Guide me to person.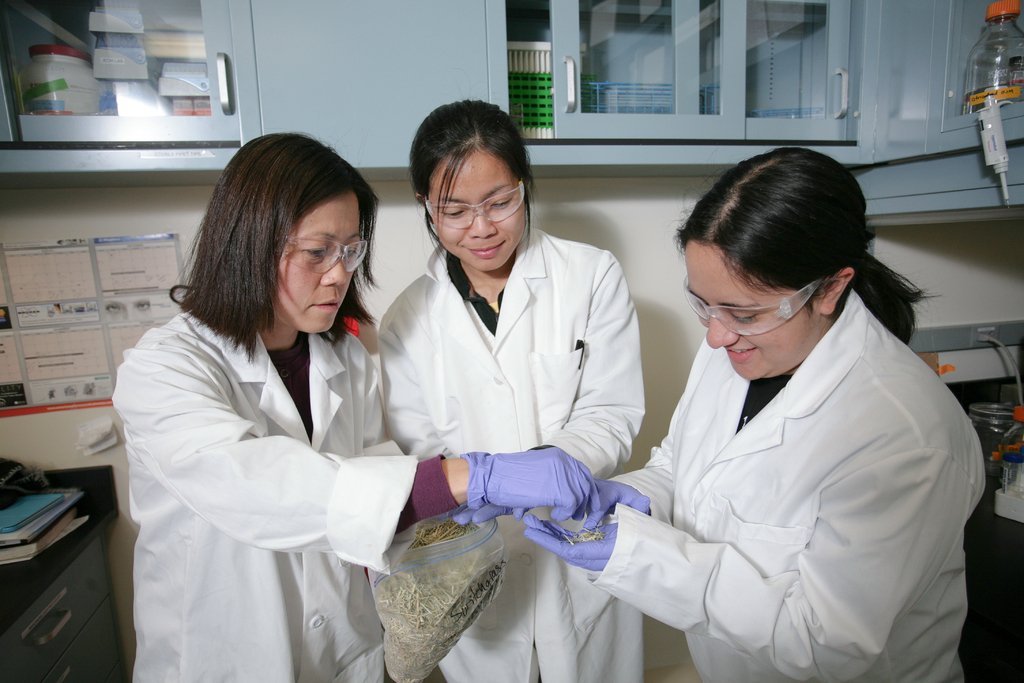
Guidance: [x1=524, y1=147, x2=986, y2=682].
